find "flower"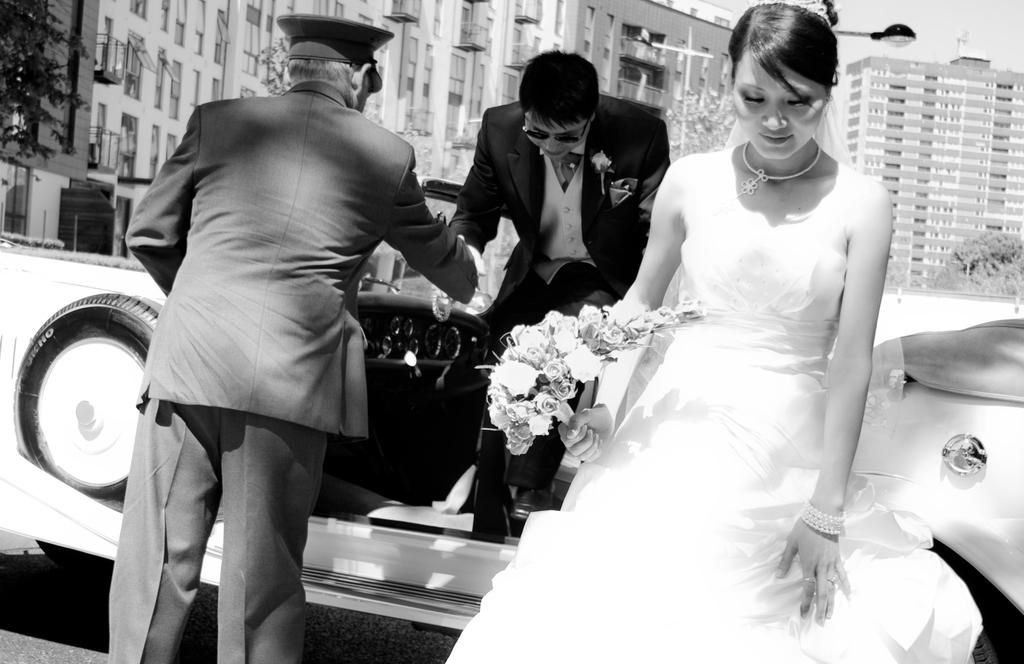
561,347,603,381
